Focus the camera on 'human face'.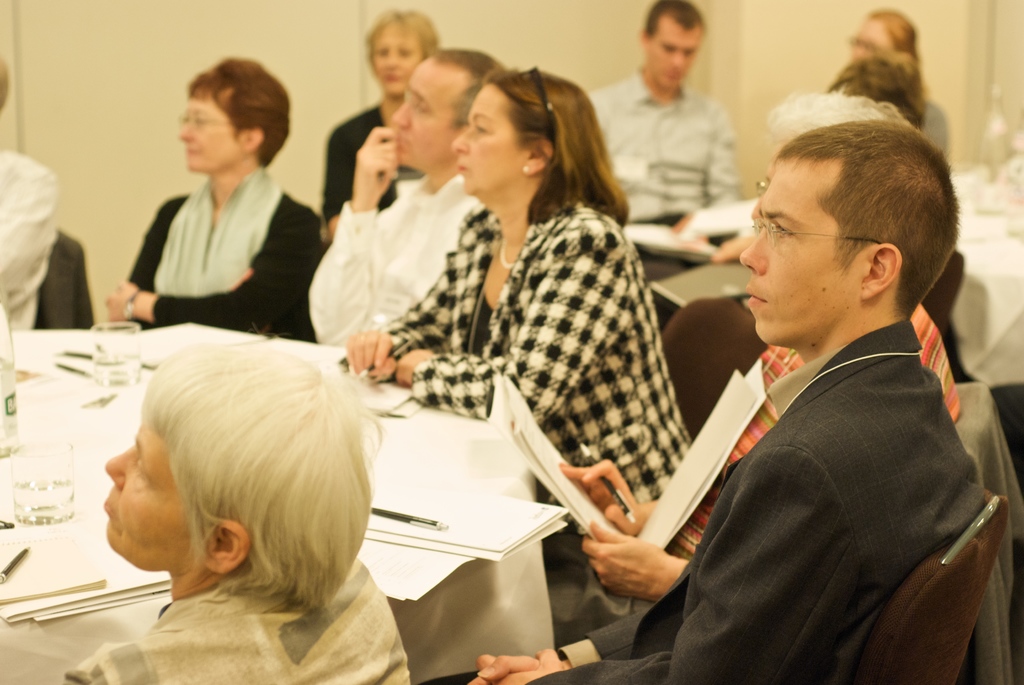
Focus region: l=101, t=421, r=189, b=568.
